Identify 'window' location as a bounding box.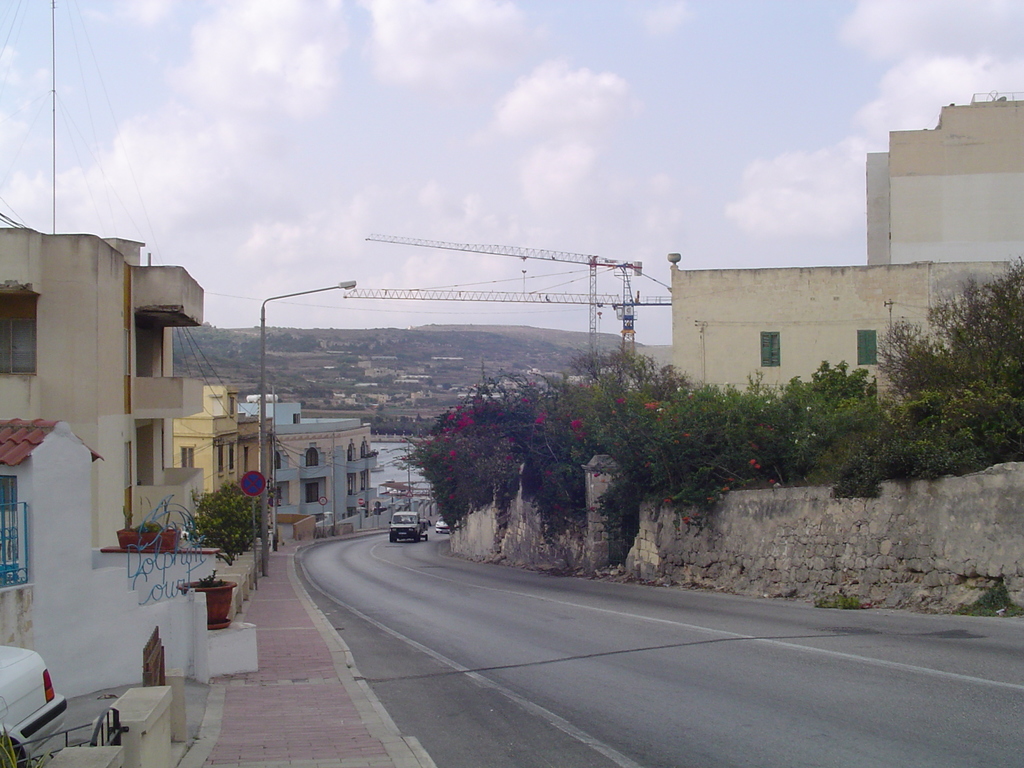
<box>0,481,24,568</box>.
